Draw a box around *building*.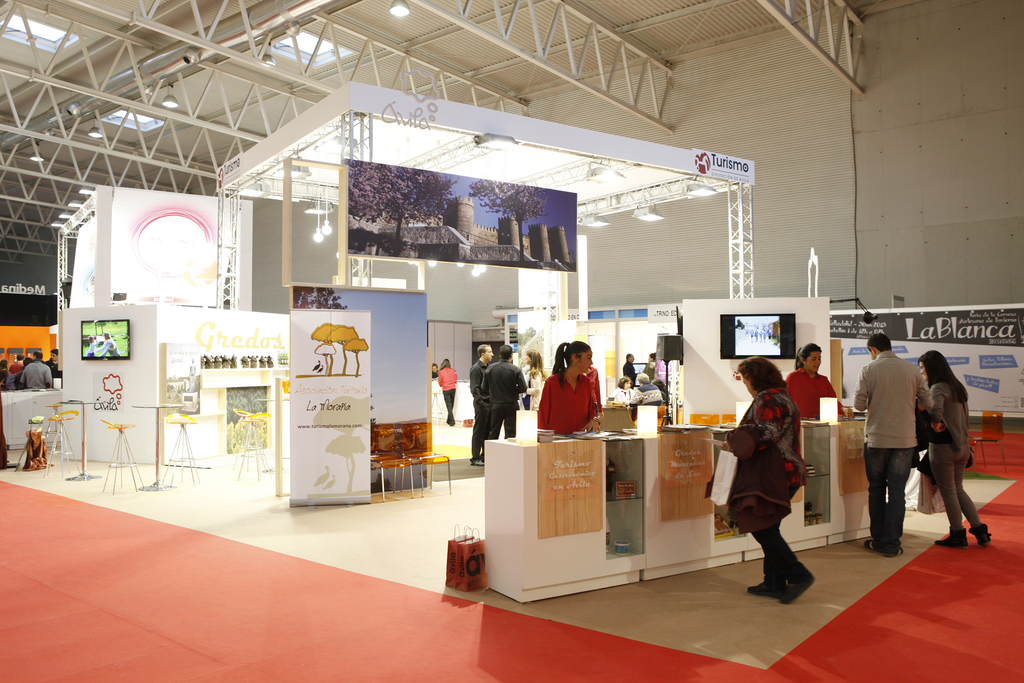
bbox=(0, 0, 1023, 682).
